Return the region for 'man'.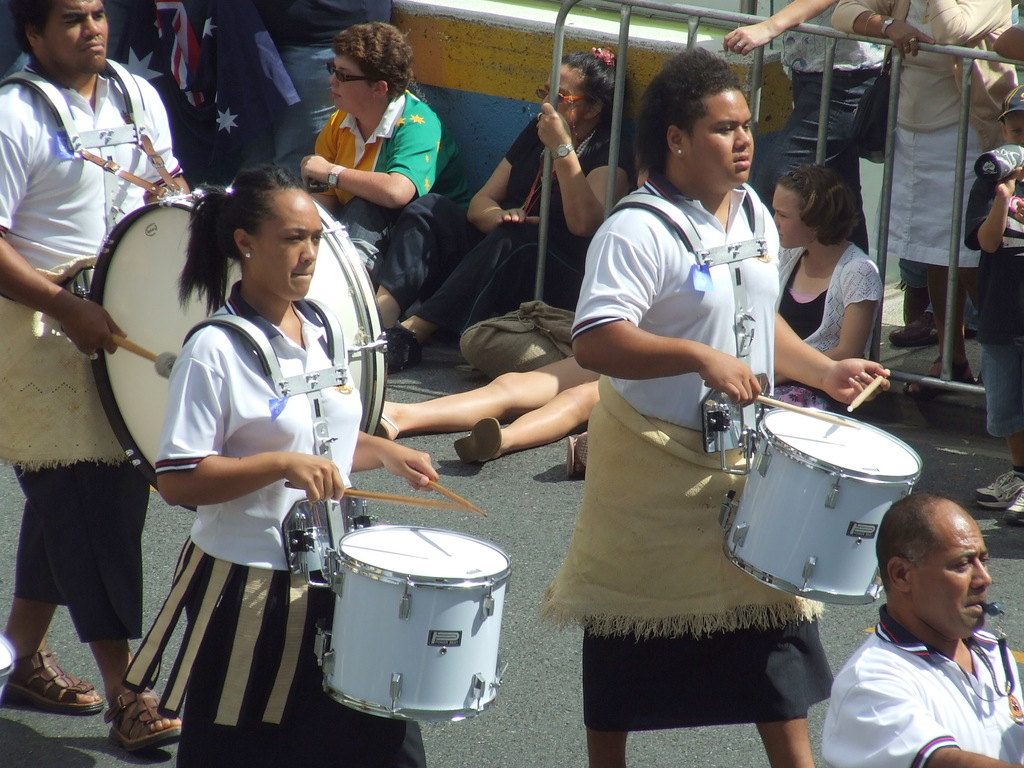
[x1=0, y1=0, x2=216, y2=763].
